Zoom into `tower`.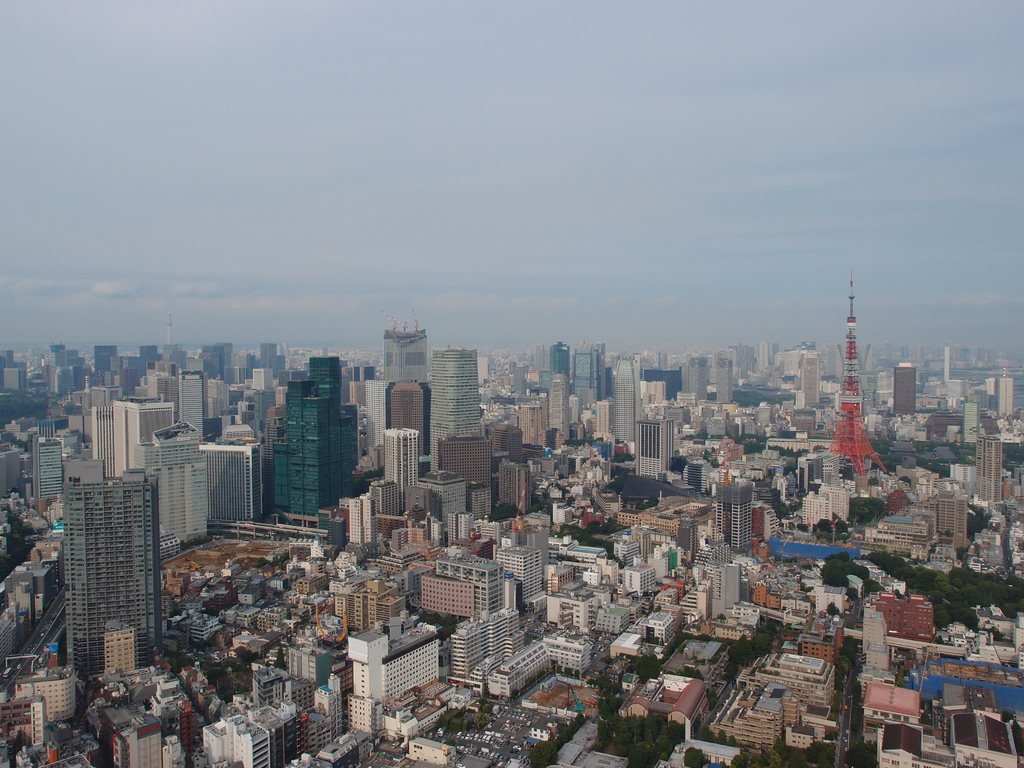
Zoom target: <box>637,416,666,484</box>.
